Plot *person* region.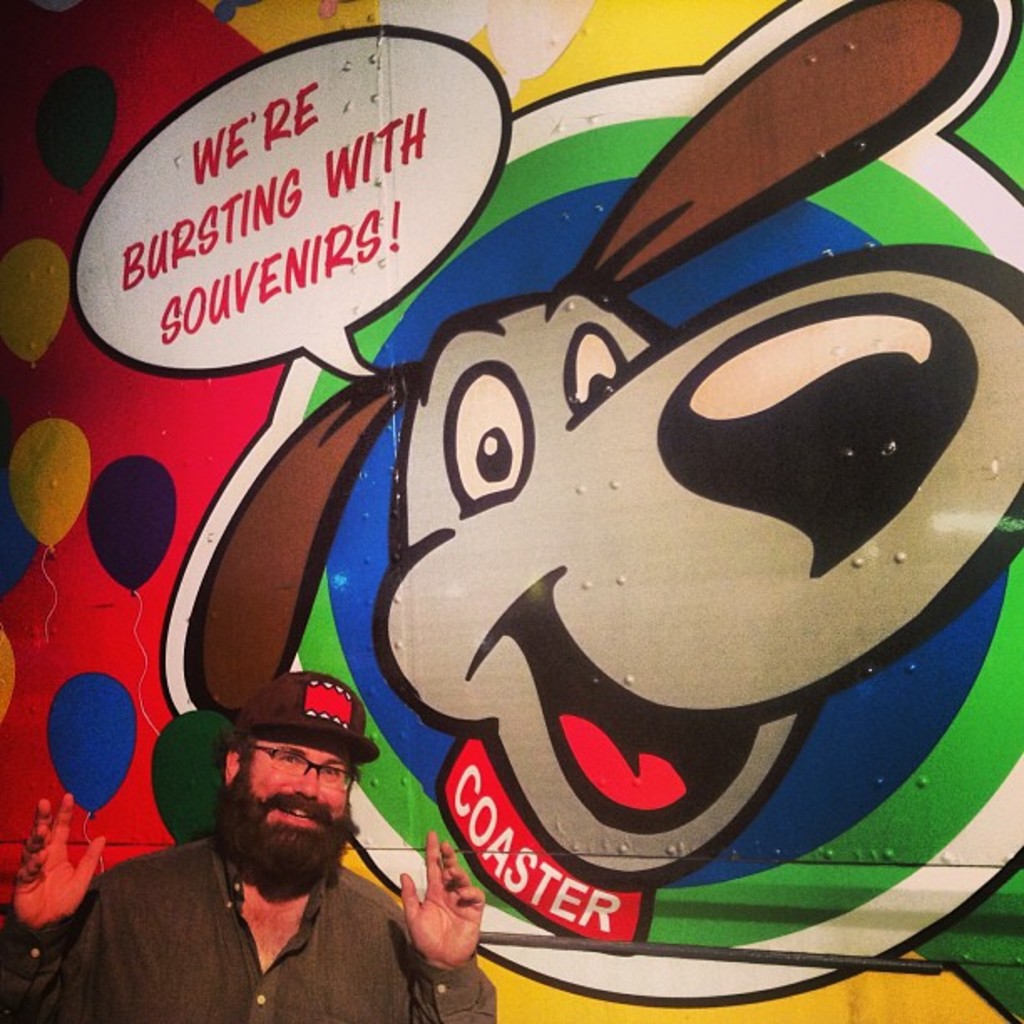
Plotted at {"left": 79, "top": 659, "right": 455, "bottom": 1021}.
